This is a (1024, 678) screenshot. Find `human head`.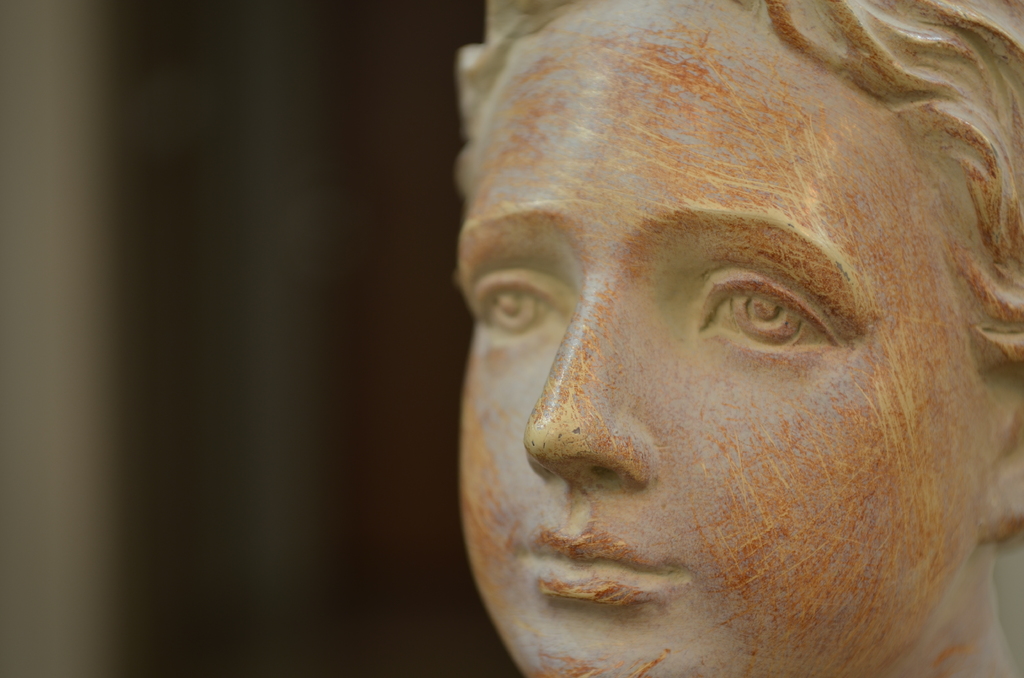
Bounding box: rect(441, 0, 1005, 664).
